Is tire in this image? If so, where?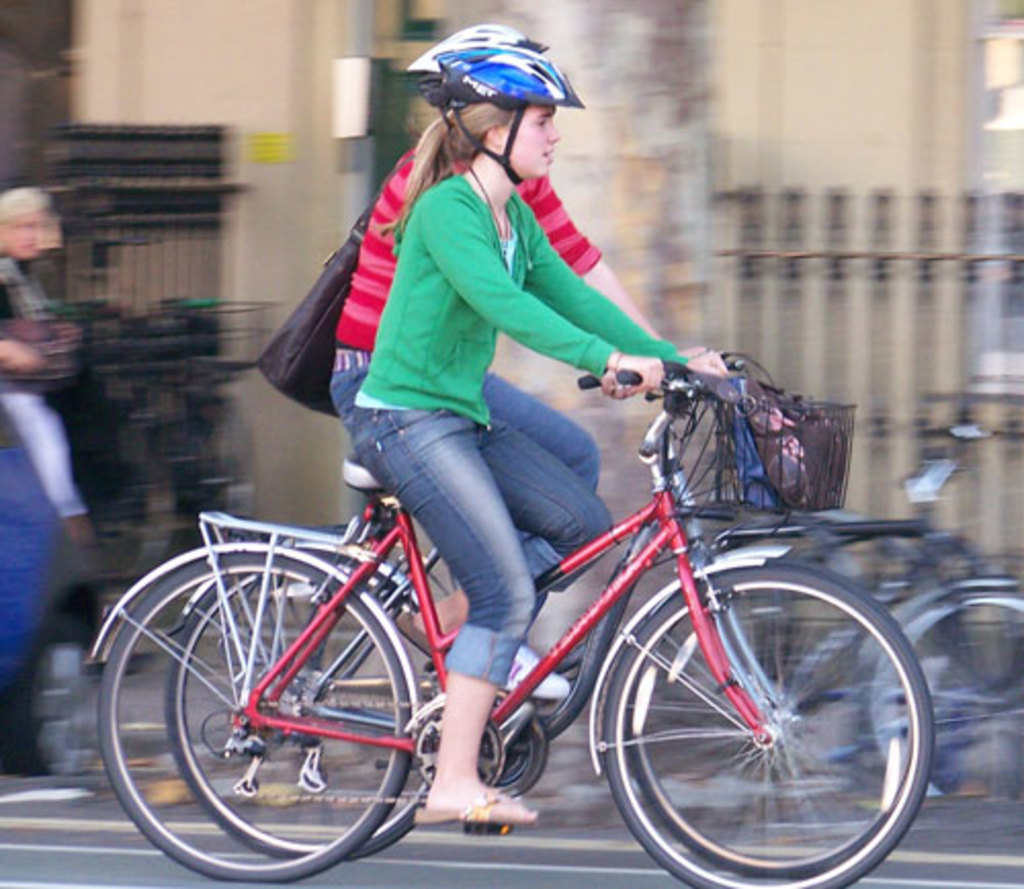
Yes, at <box>96,537,408,883</box>.
